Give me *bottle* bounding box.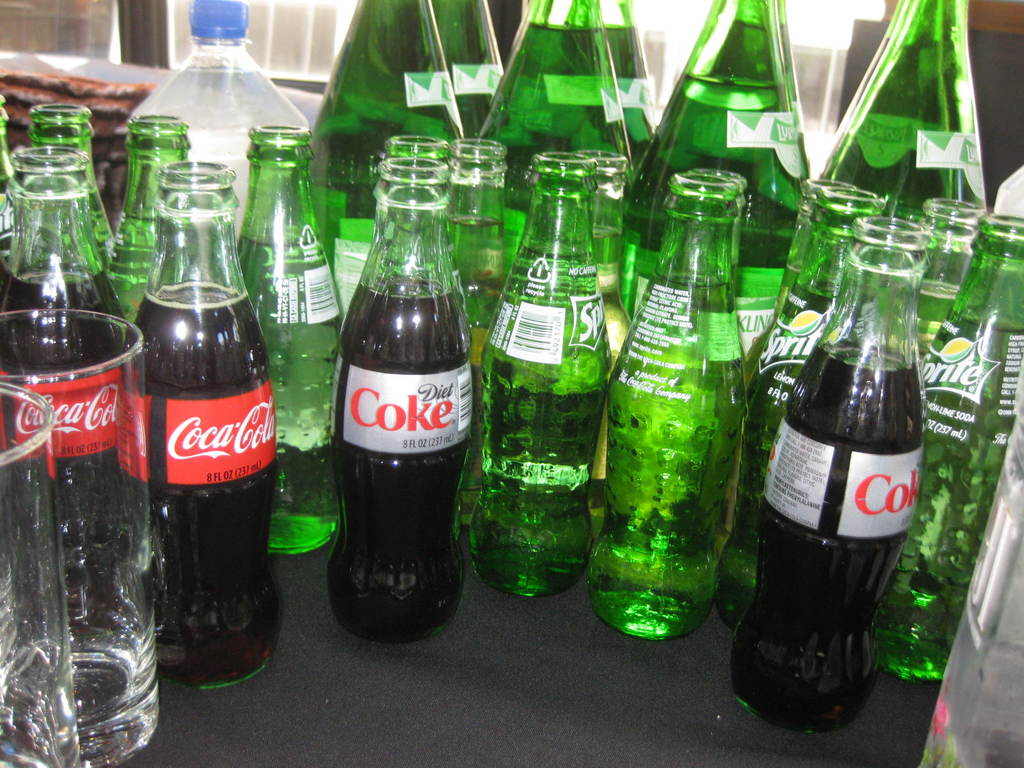
x1=580, y1=168, x2=755, y2=641.
